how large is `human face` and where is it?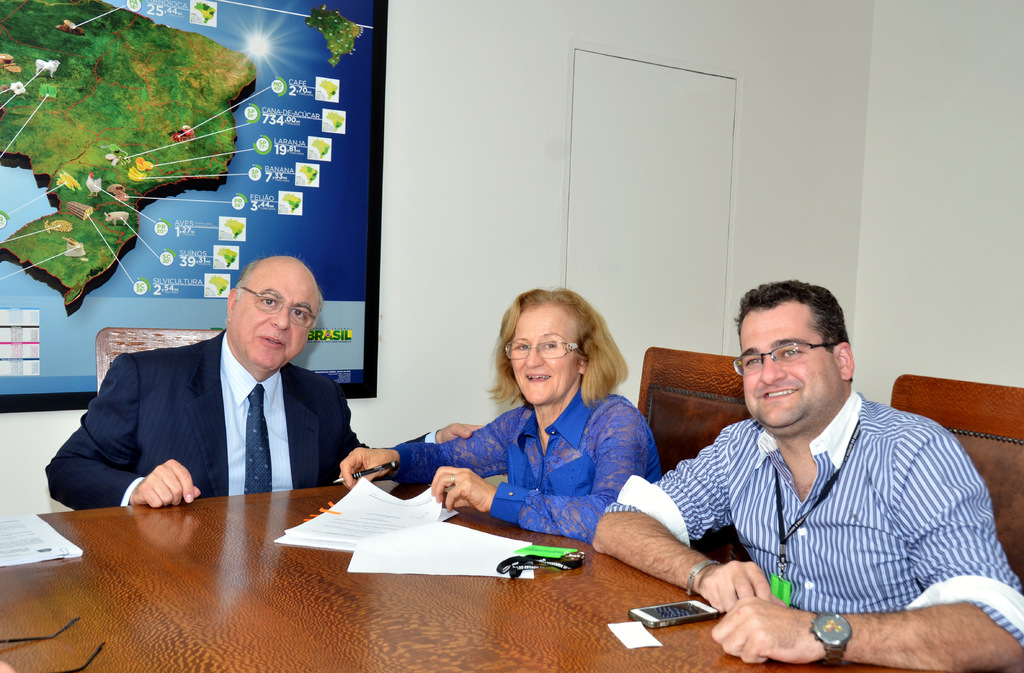
Bounding box: crop(739, 299, 844, 433).
